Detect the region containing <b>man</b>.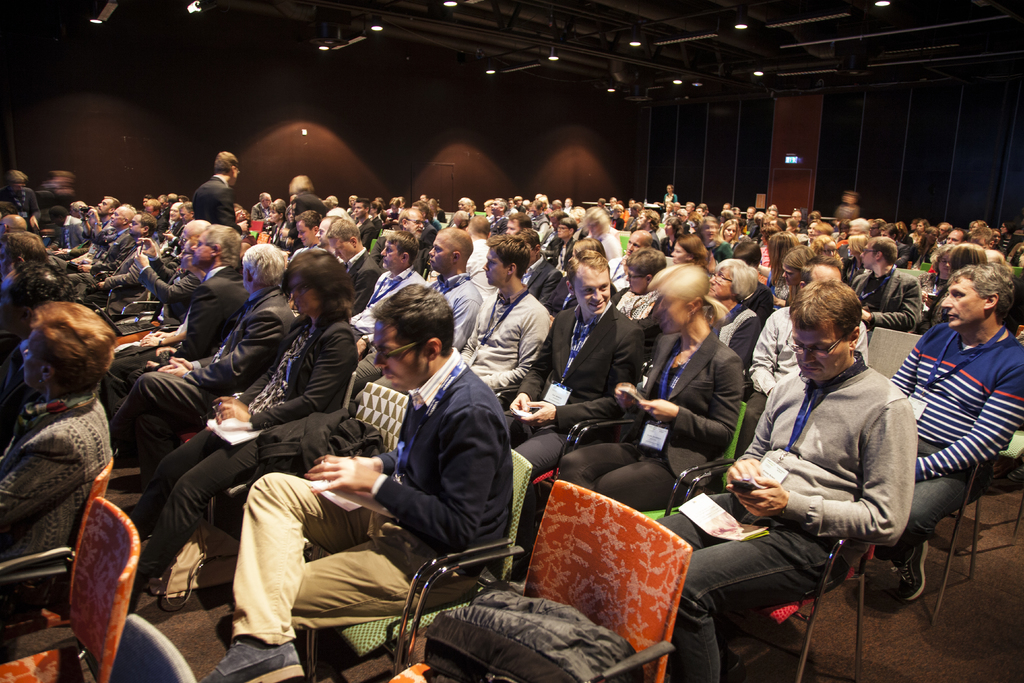
360, 206, 429, 273.
